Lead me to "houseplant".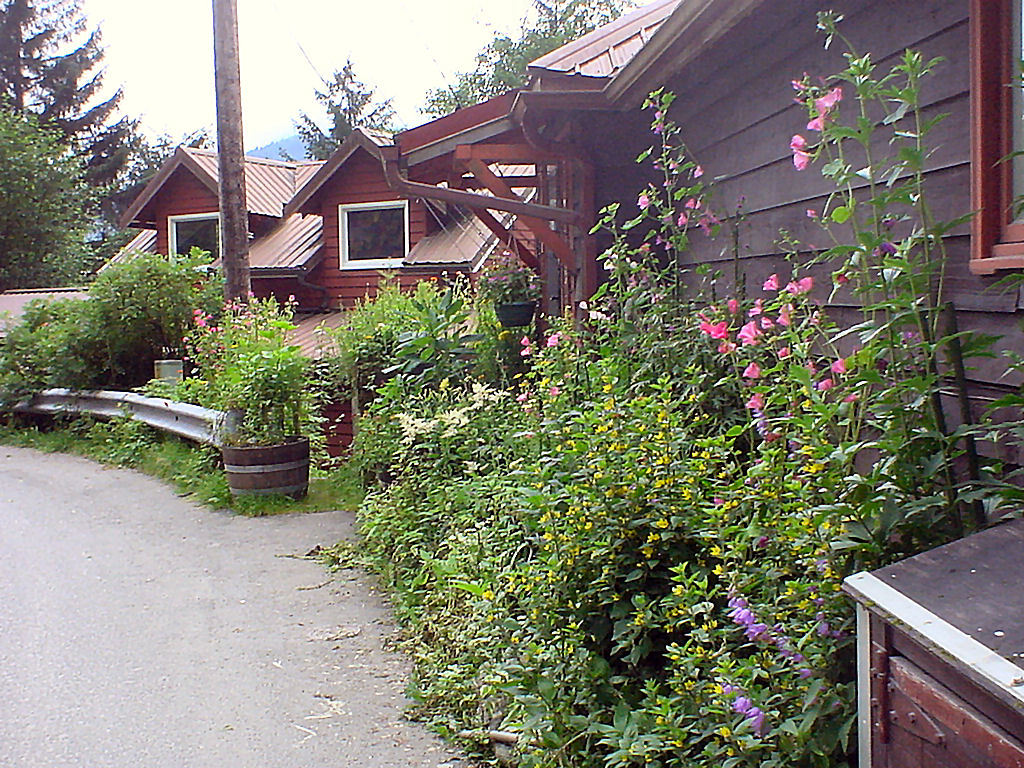
Lead to <bbox>173, 288, 311, 509</bbox>.
